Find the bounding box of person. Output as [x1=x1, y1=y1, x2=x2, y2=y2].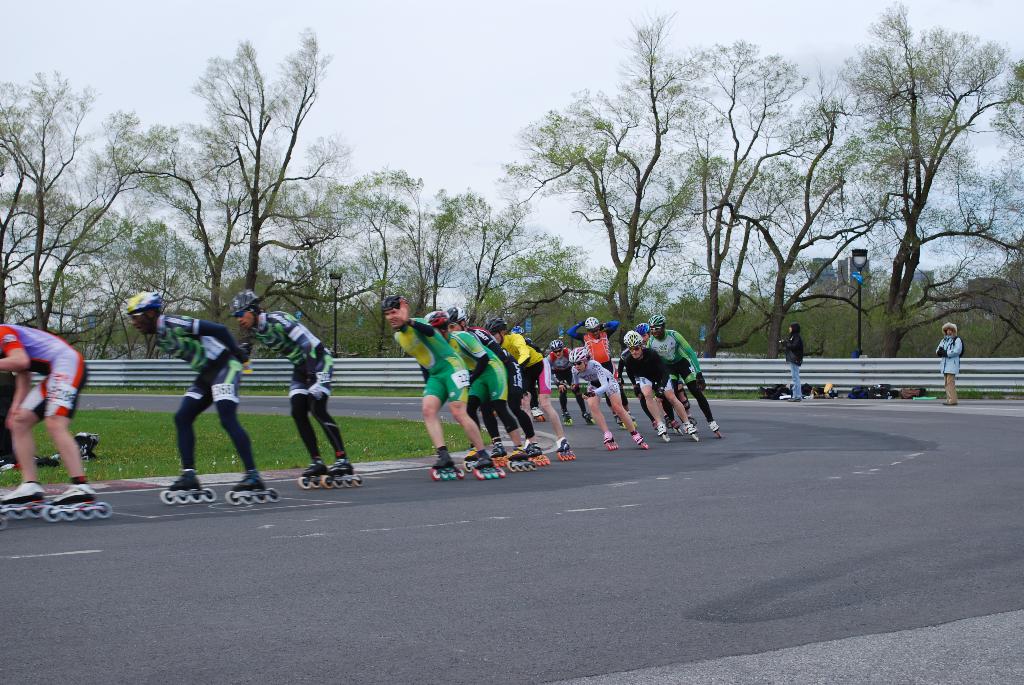
[x1=542, y1=337, x2=596, y2=425].
